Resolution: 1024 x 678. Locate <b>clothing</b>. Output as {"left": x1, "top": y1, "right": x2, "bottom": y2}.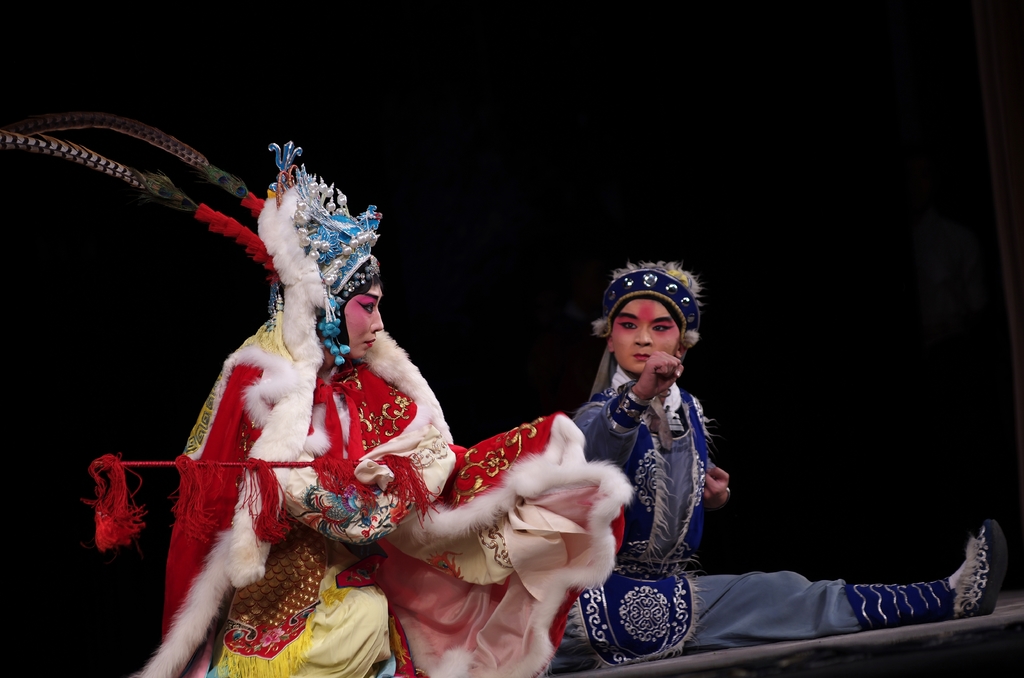
{"left": 136, "top": 177, "right": 637, "bottom": 677}.
